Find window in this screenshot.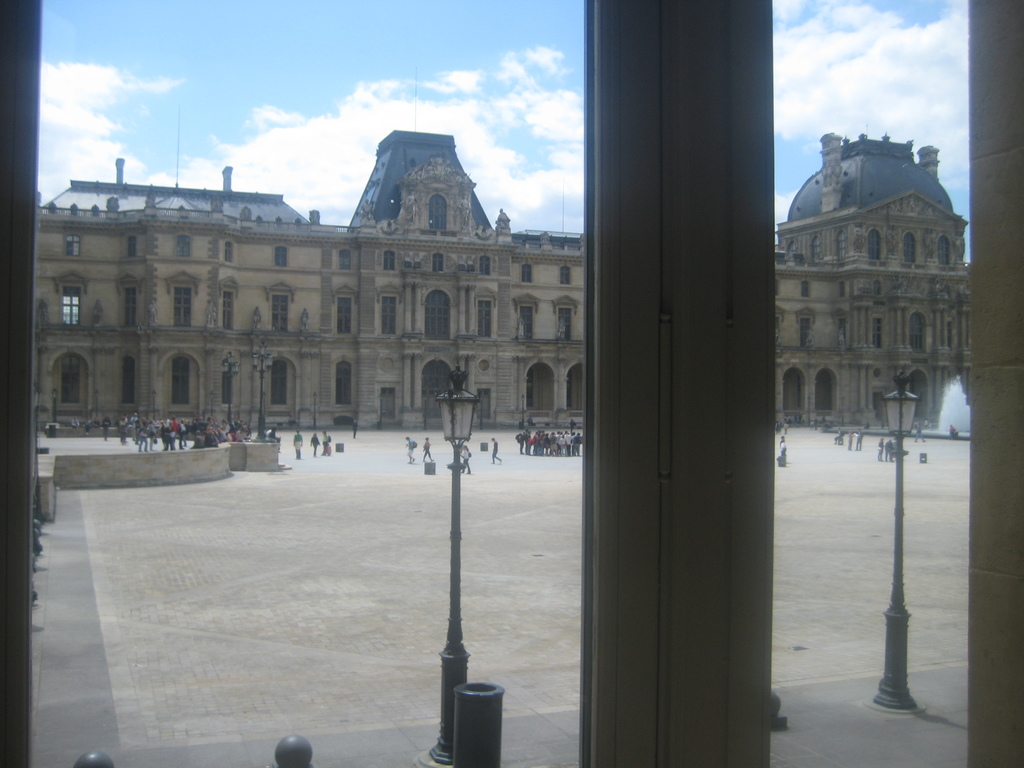
The bounding box for window is detection(124, 290, 138, 333).
